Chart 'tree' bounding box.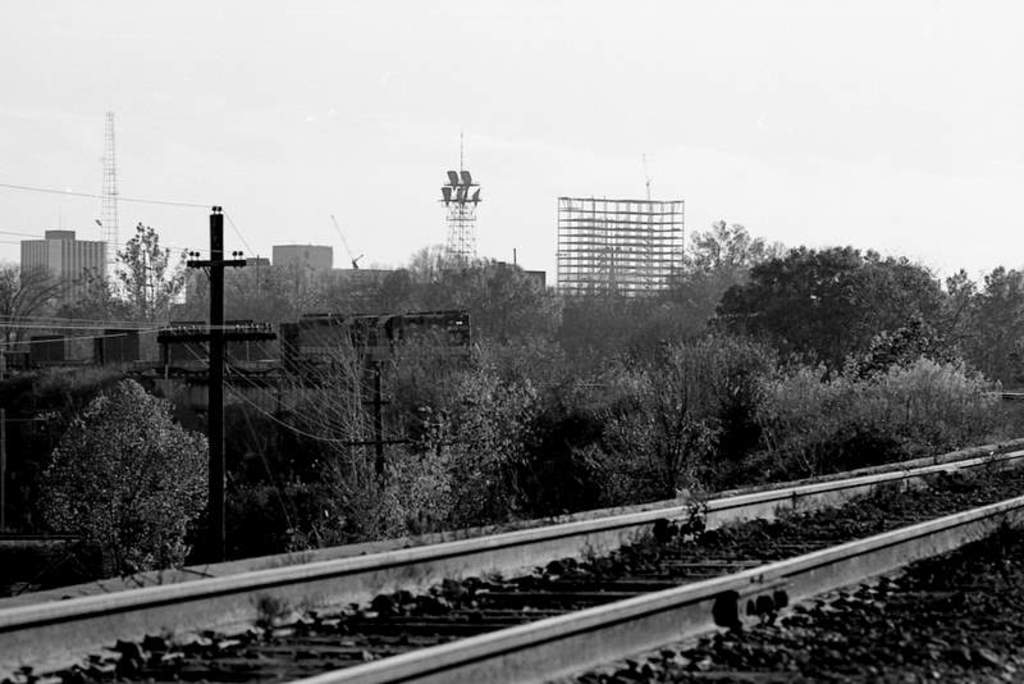
Charted: (left=0, top=257, right=64, bottom=356).
